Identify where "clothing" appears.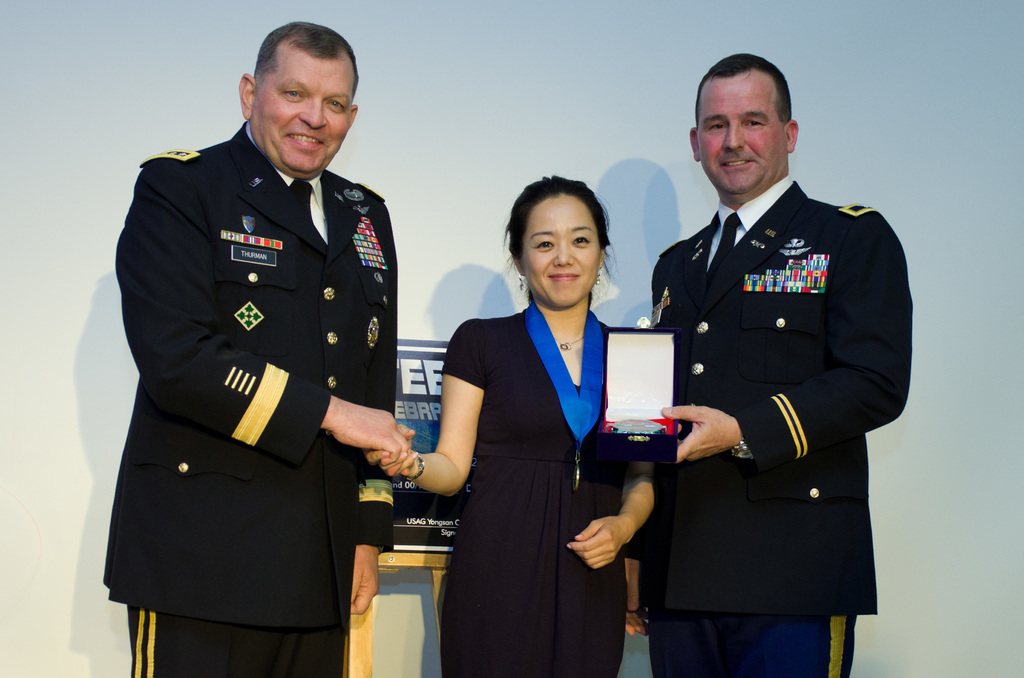
Appears at box=[434, 291, 653, 677].
